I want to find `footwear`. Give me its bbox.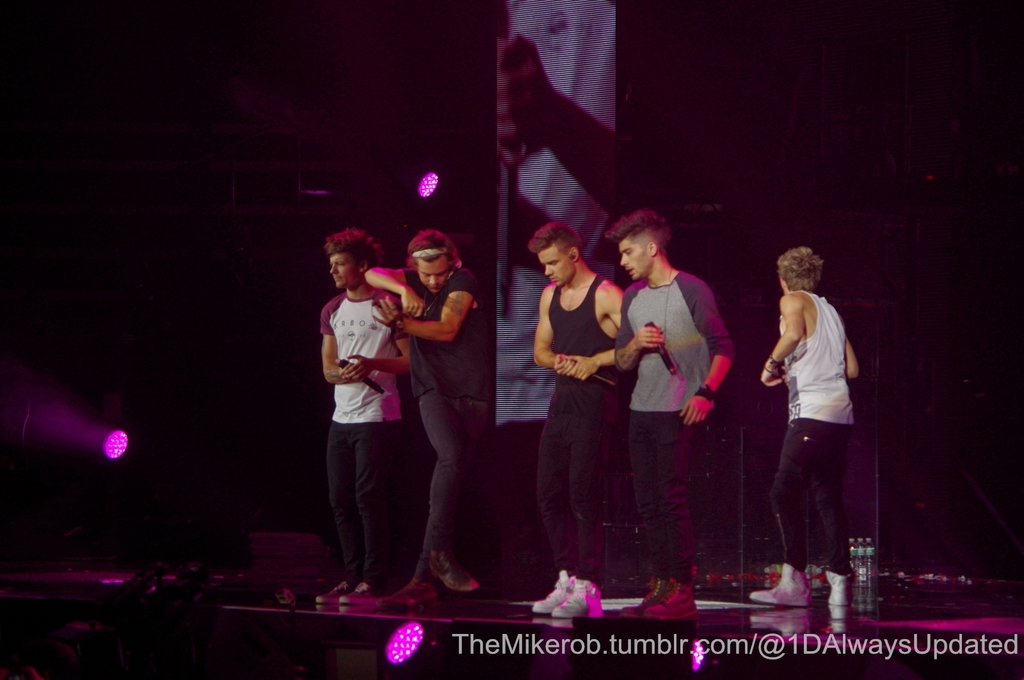
l=830, t=578, r=850, b=612.
